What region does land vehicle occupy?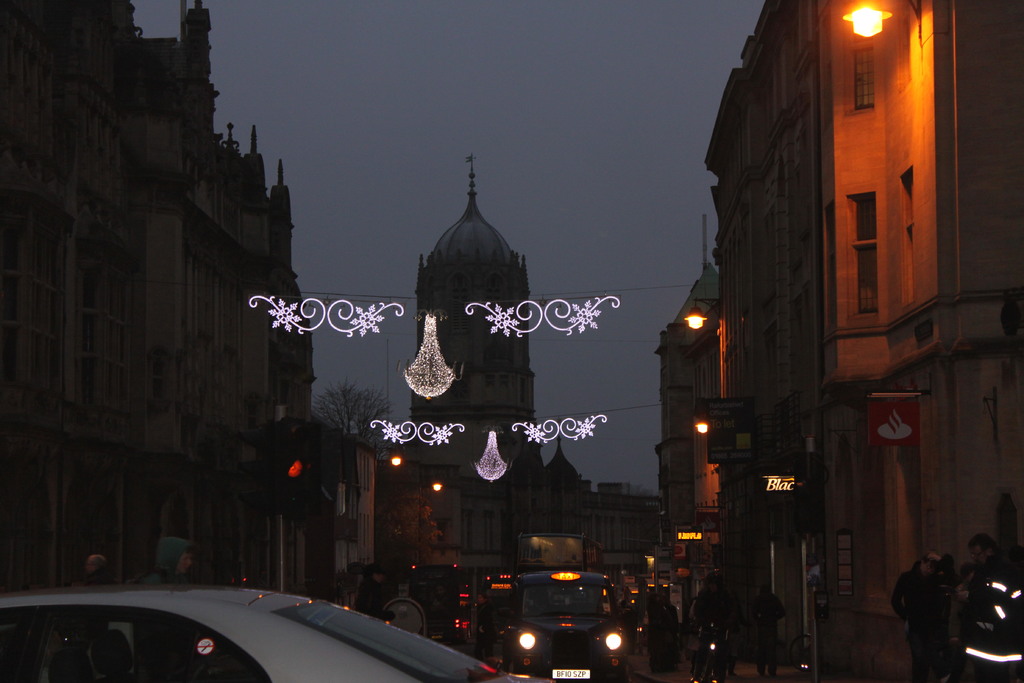
region(502, 566, 630, 682).
